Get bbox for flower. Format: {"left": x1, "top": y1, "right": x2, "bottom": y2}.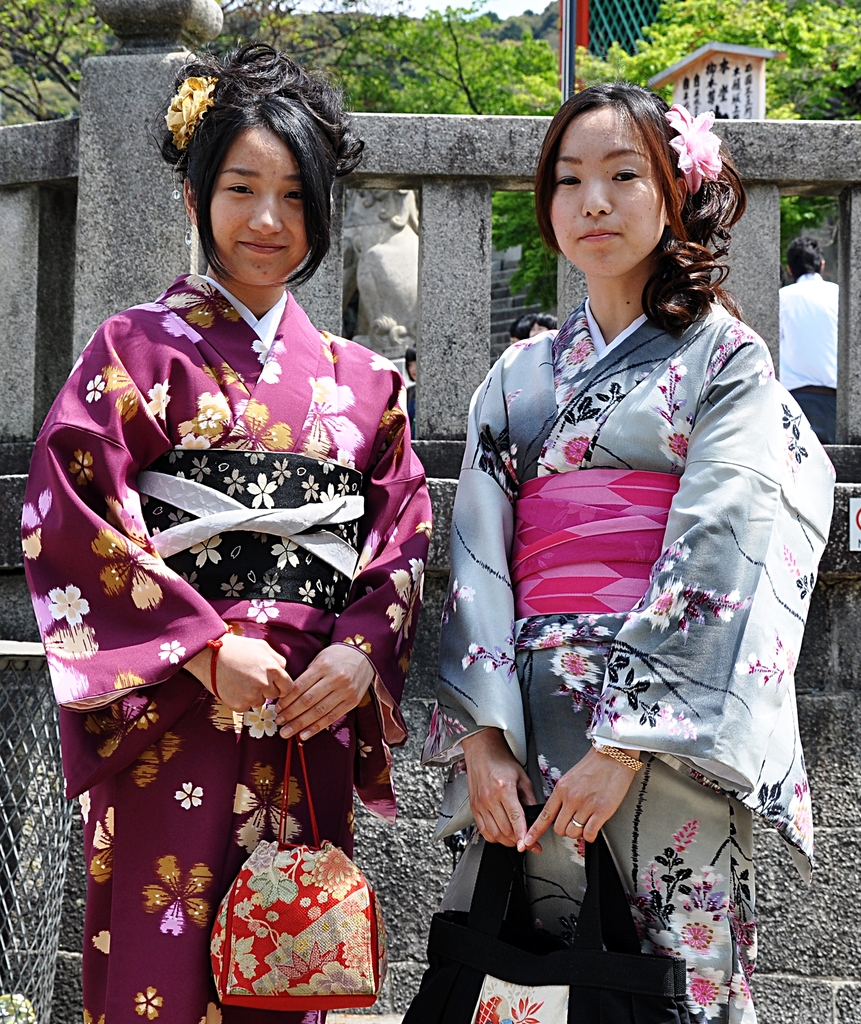
{"left": 245, "top": 703, "right": 279, "bottom": 739}.
